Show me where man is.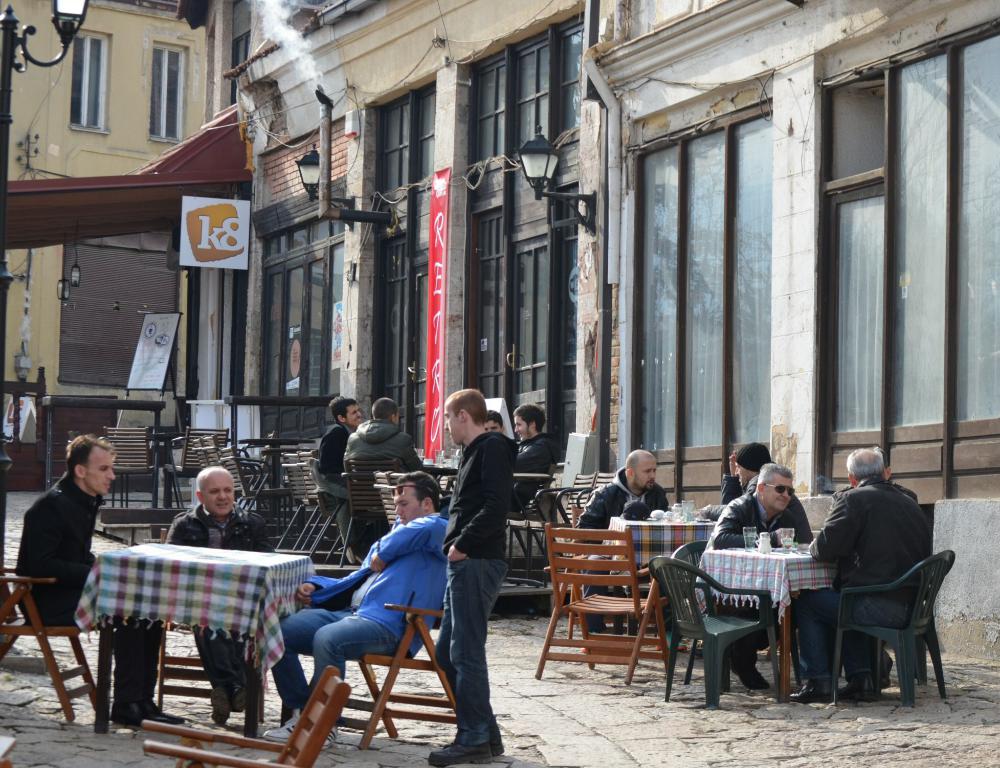
man is at <box>428,387,521,767</box>.
